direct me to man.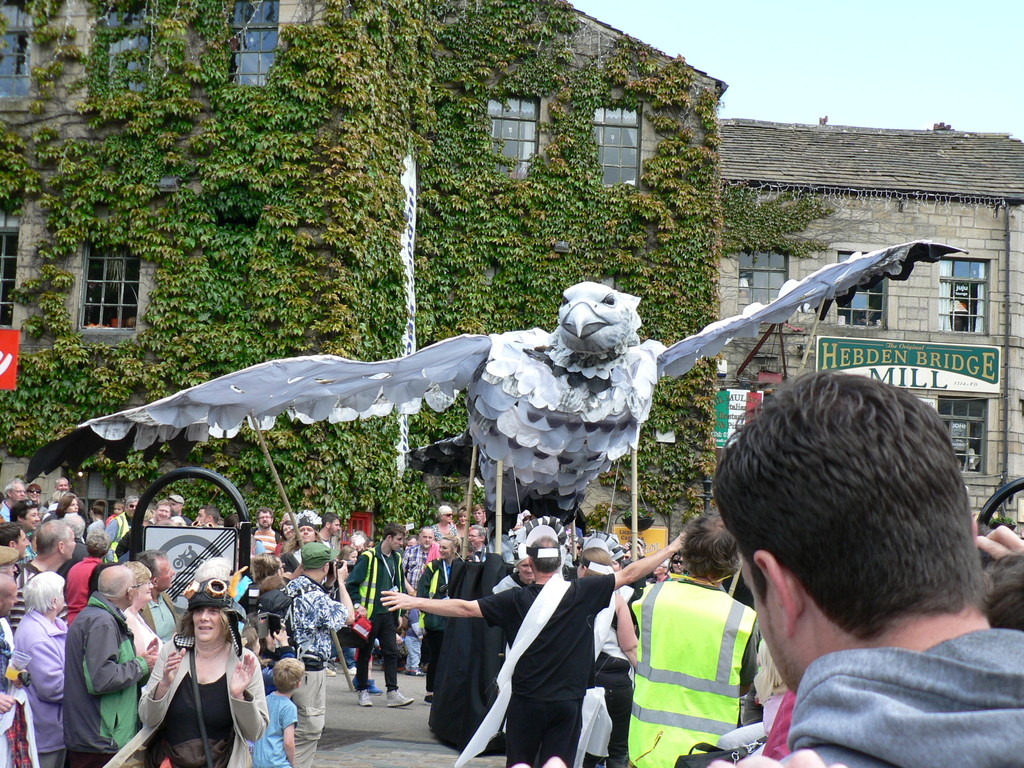
Direction: bbox(0, 513, 33, 574).
